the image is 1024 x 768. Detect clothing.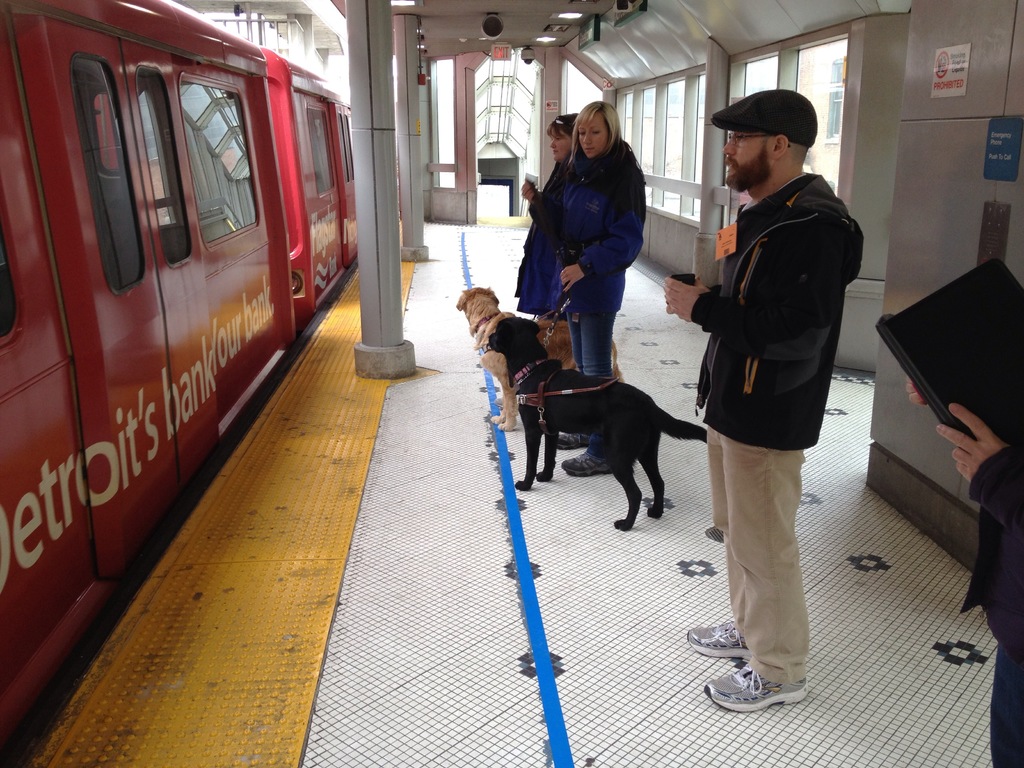
Detection: 687,171,851,704.
